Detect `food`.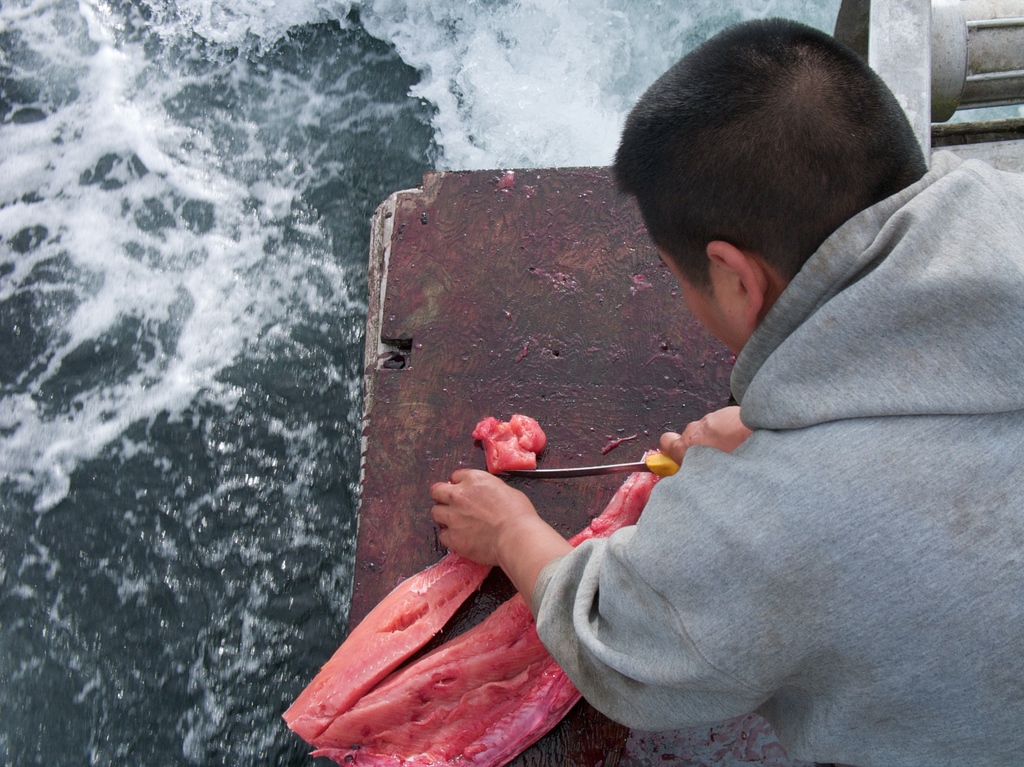
Detected at x1=298, y1=501, x2=609, y2=742.
